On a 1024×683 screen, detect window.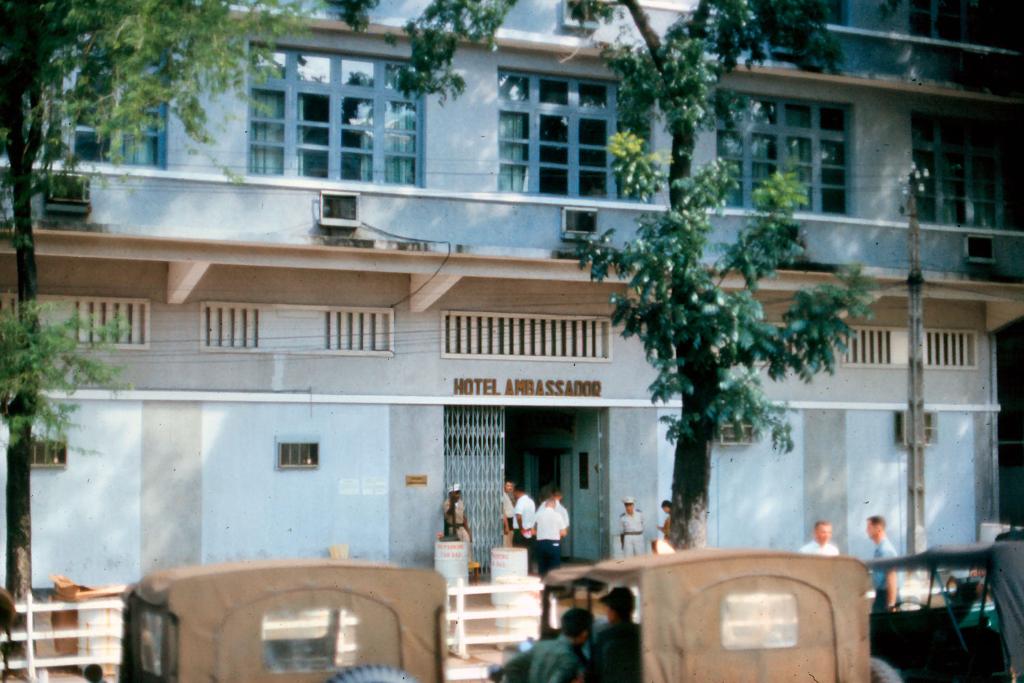
(left=911, top=107, right=1018, bottom=228).
